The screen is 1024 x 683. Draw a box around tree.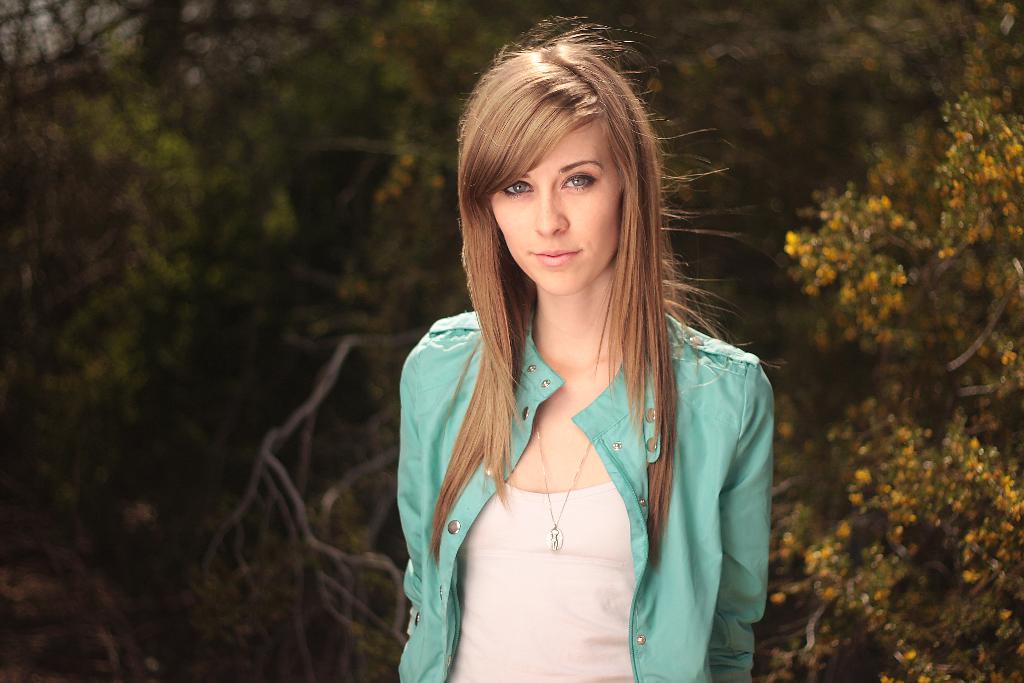
Rect(0, 0, 1023, 682).
